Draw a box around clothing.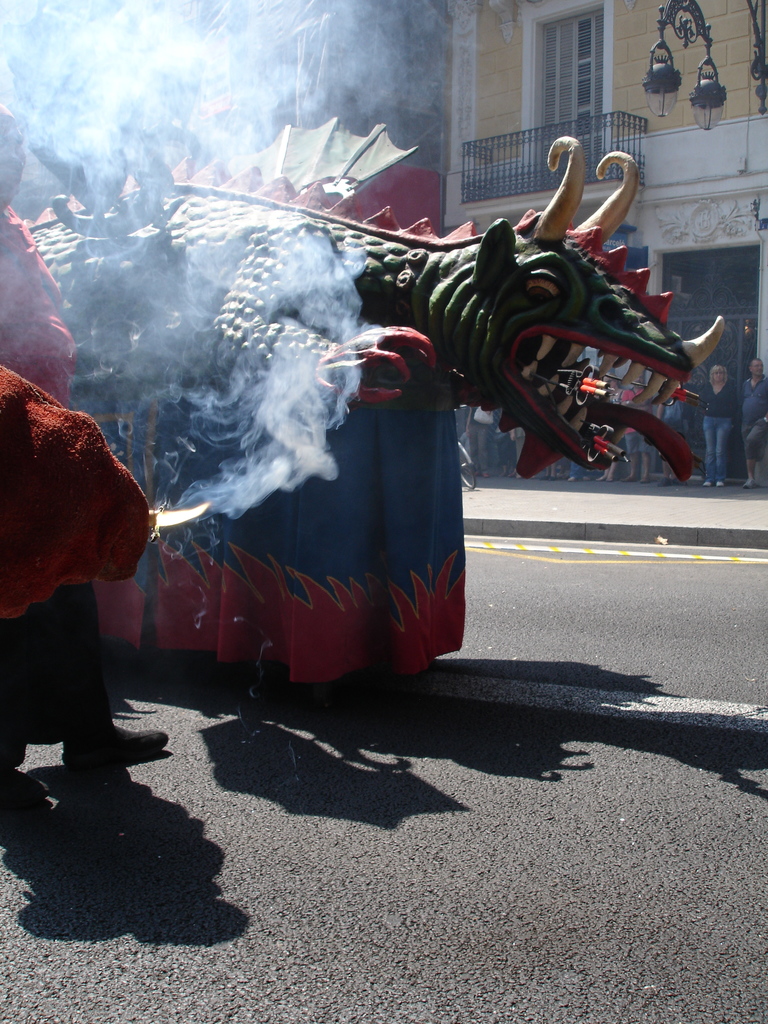
737 370 767 469.
